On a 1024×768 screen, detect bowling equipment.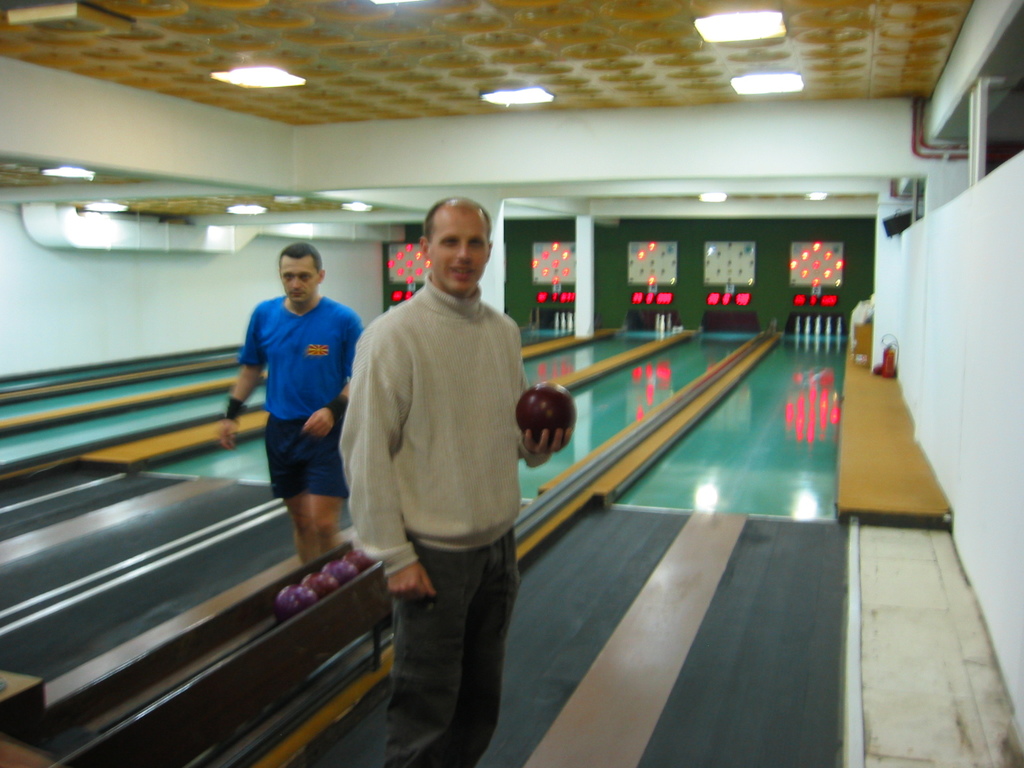
bbox=[826, 313, 836, 335].
